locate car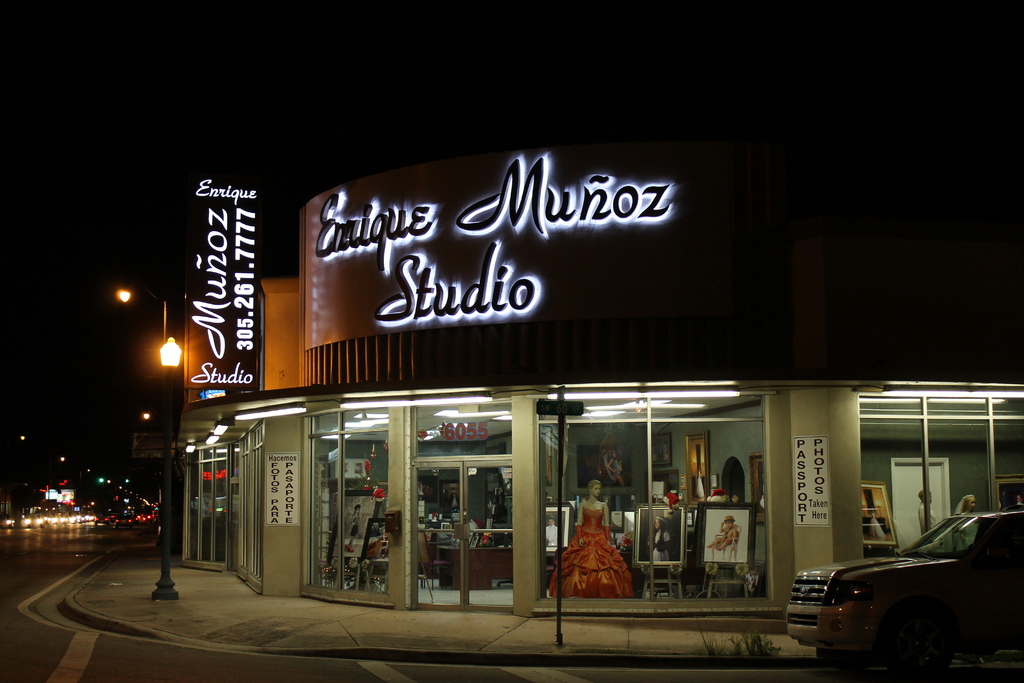
box=[787, 518, 1023, 682]
